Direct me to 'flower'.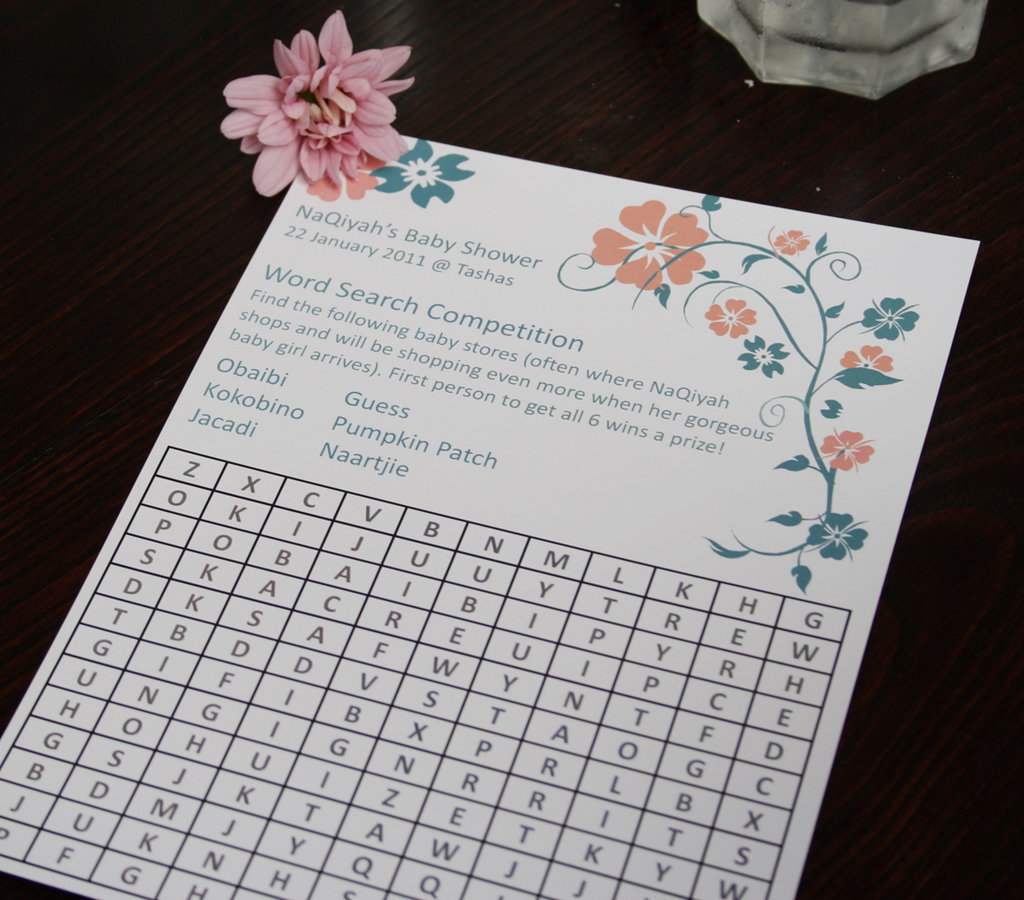
Direction: crop(800, 506, 869, 564).
